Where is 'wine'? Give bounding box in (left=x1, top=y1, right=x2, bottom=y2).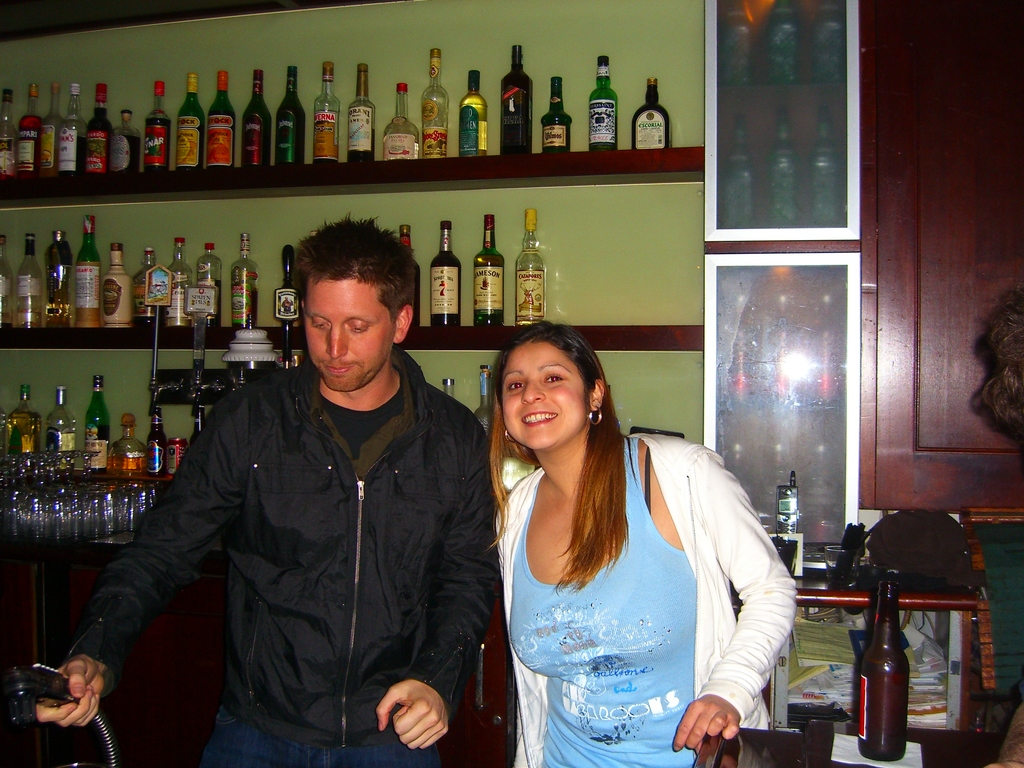
(left=211, top=69, right=237, bottom=175).
